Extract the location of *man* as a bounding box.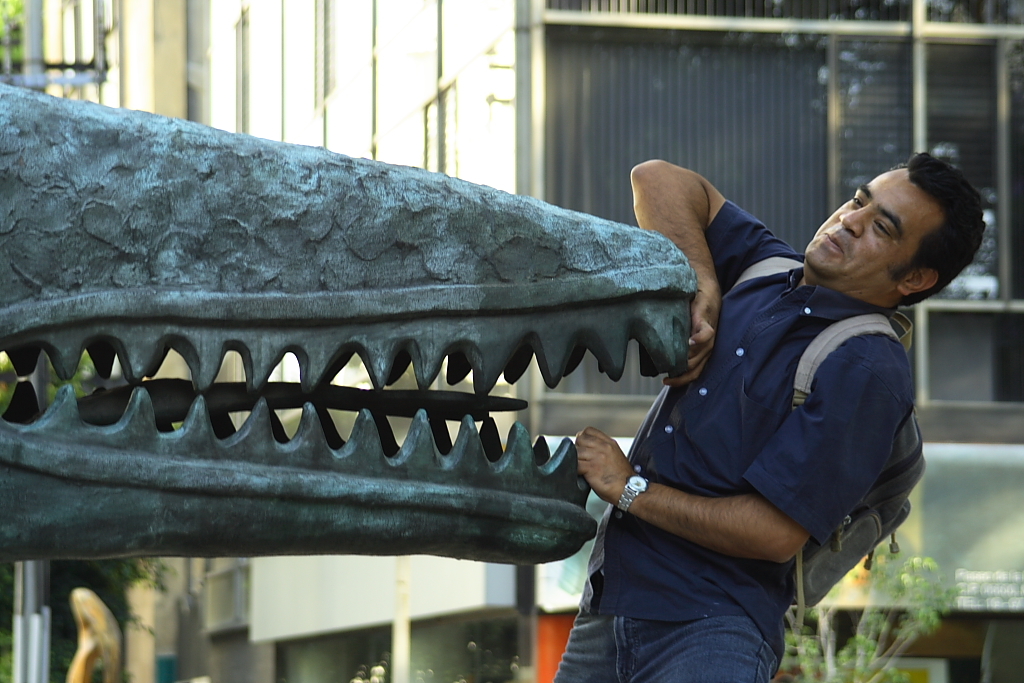
bbox=[562, 120, 955, 671].
